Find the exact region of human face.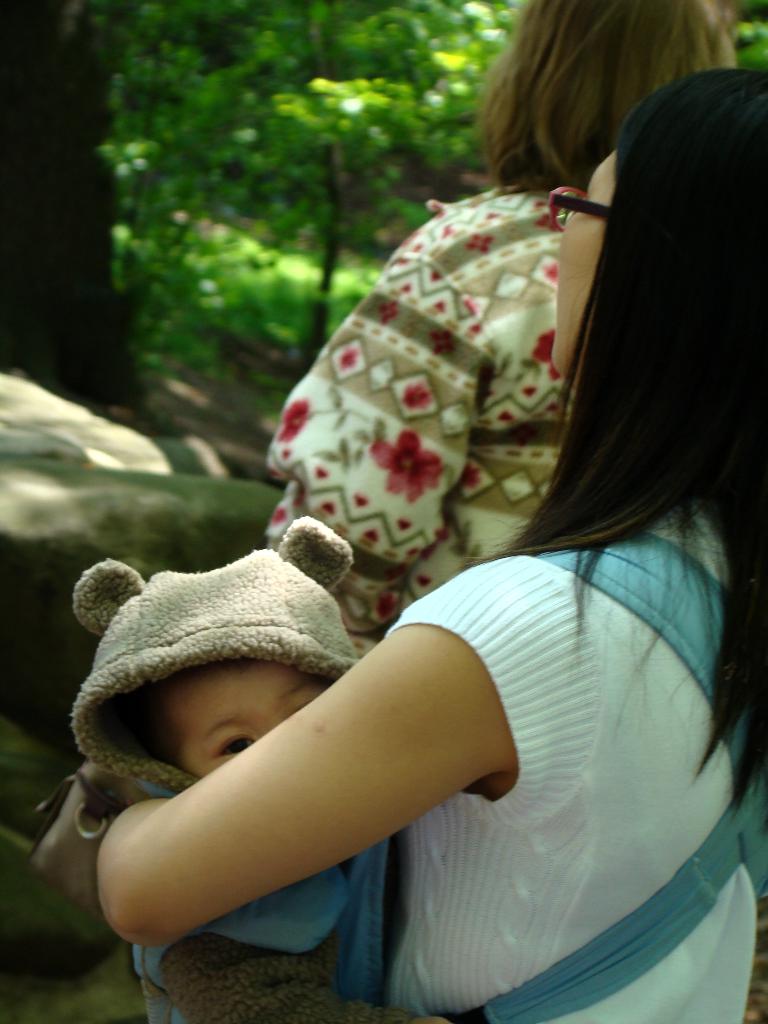
Exact region: [549,157,621,367].
